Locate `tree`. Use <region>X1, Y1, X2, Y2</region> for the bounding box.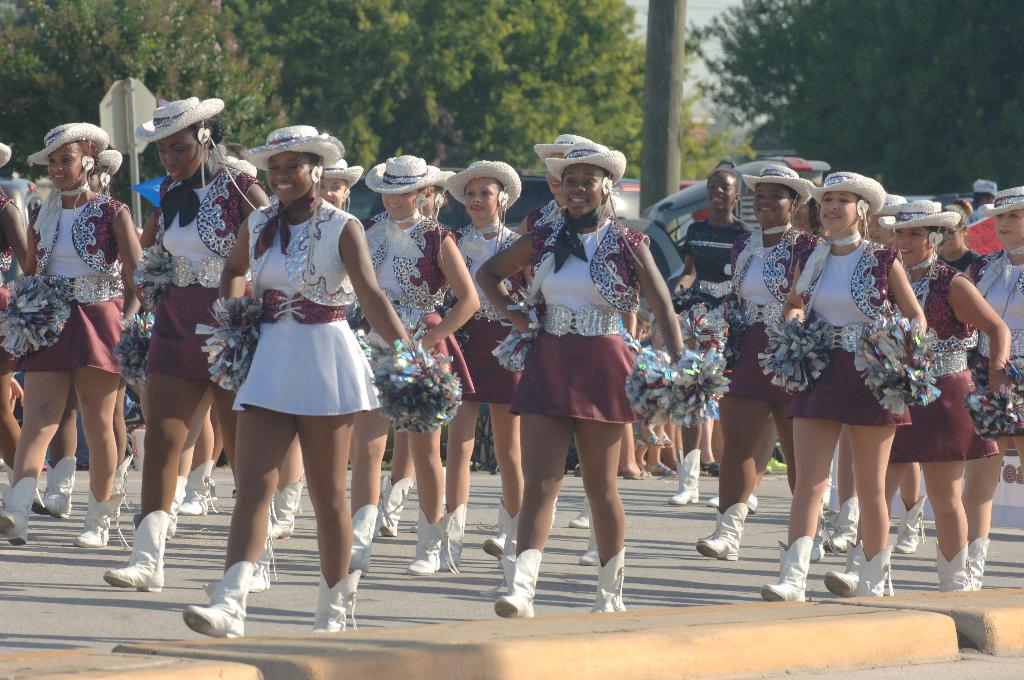
<region>0, 1, 650, 187</region>.
